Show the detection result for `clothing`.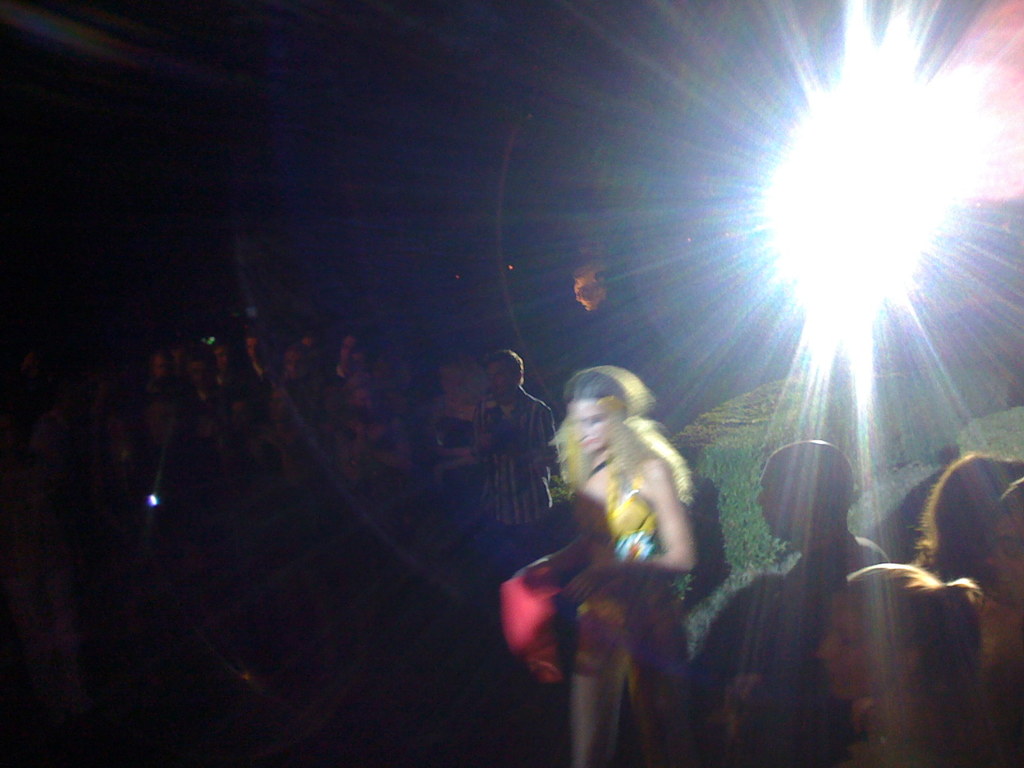
{"left": 534, "top": 390, "right": 710, "bottom": 668}.
